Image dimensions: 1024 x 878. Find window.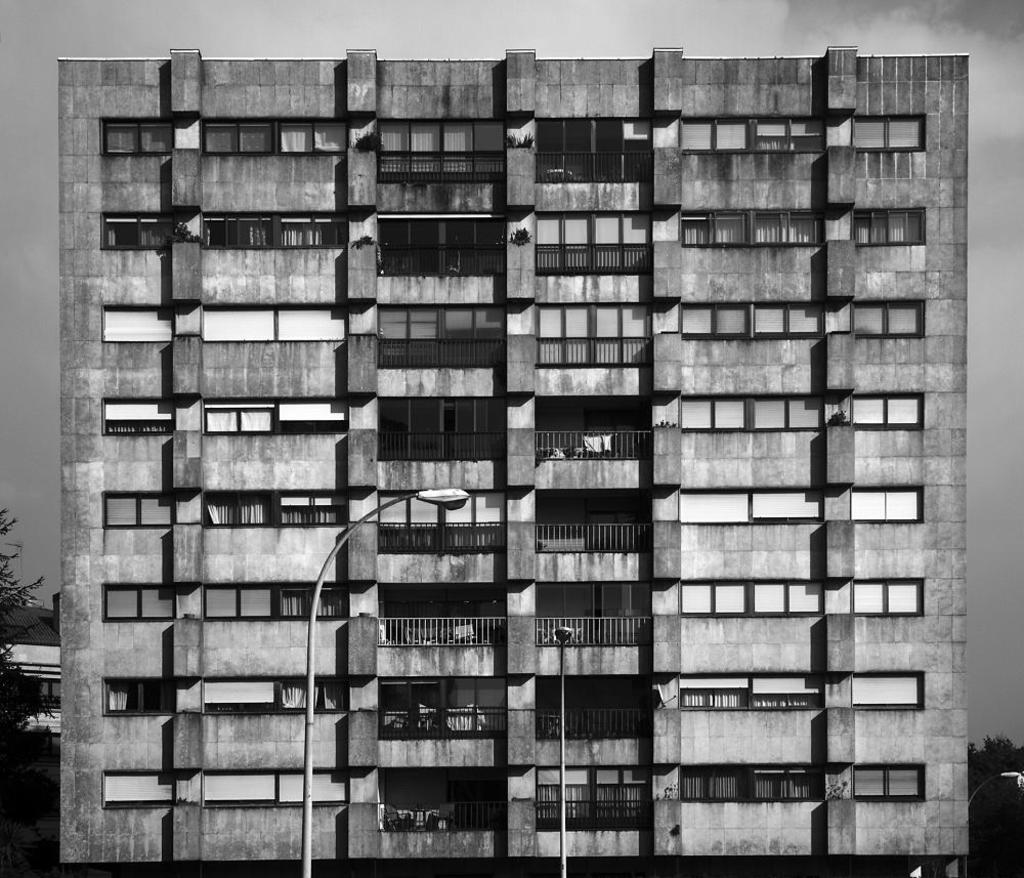
crop(680, 115, 822, 148).
